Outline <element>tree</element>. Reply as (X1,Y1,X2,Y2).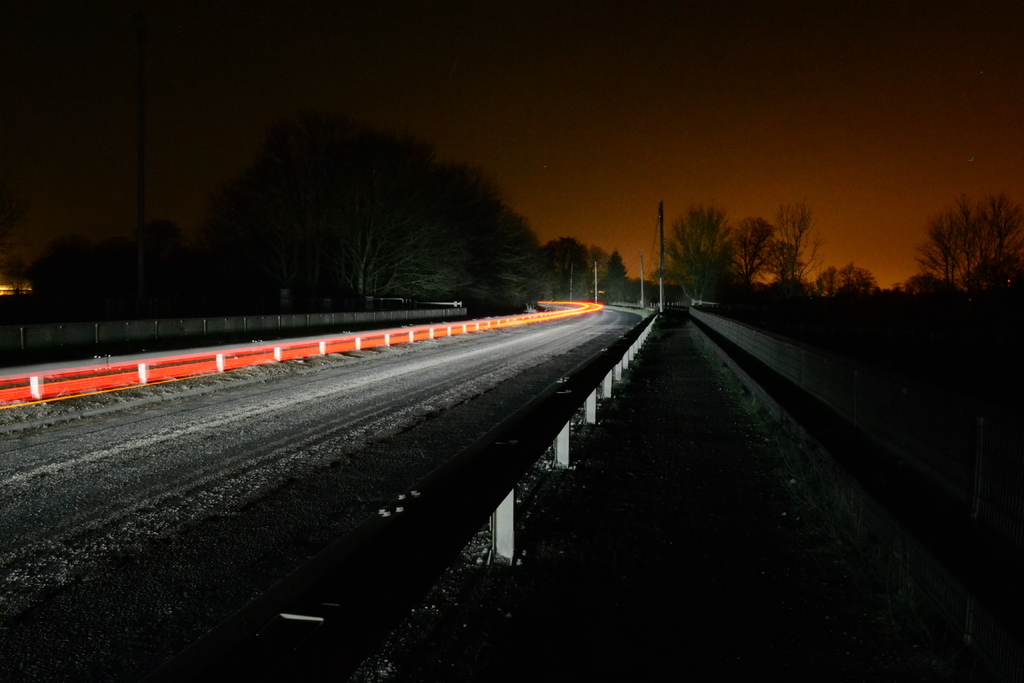
(748,204,828,306).
